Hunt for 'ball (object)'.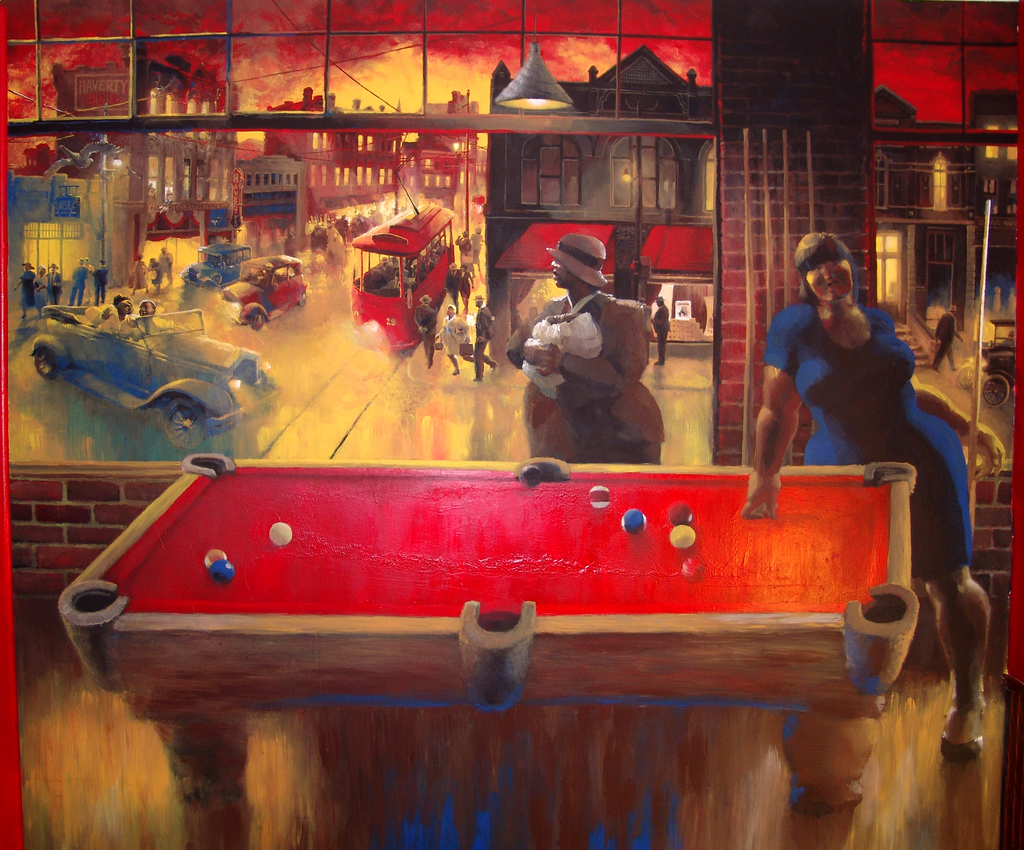
Hunted down at region(201, 549, 225, 569).
